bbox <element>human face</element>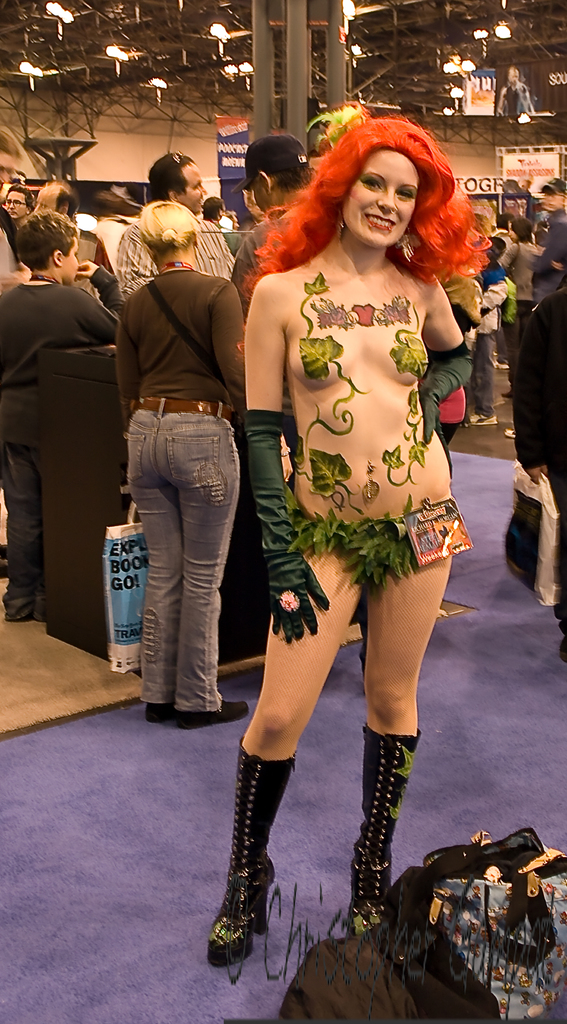
pyautogui.locateOnScreen(329, 132, 436, 274)
